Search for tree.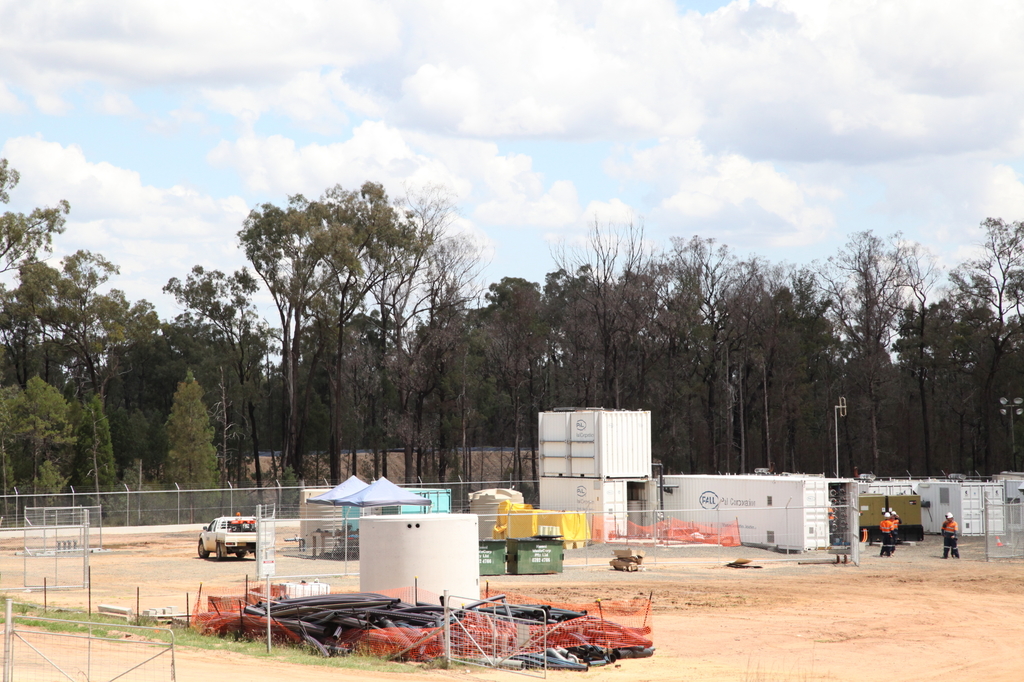
Found at [849, 221, 992, 479].
